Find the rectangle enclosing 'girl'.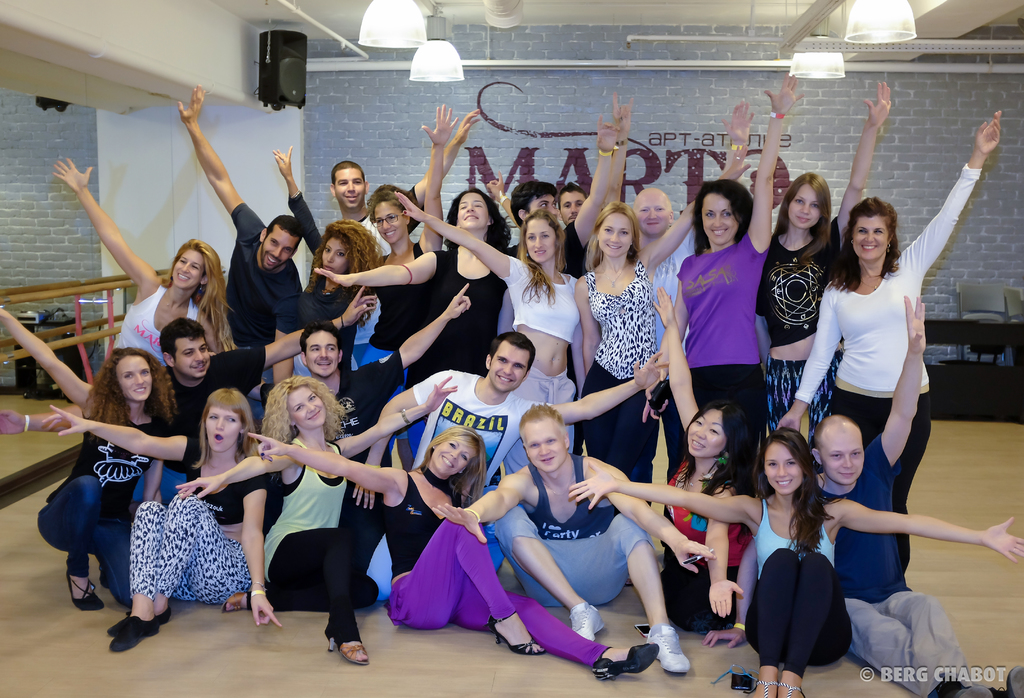
<bbox>742, 421, 874, 687</bbox>.
